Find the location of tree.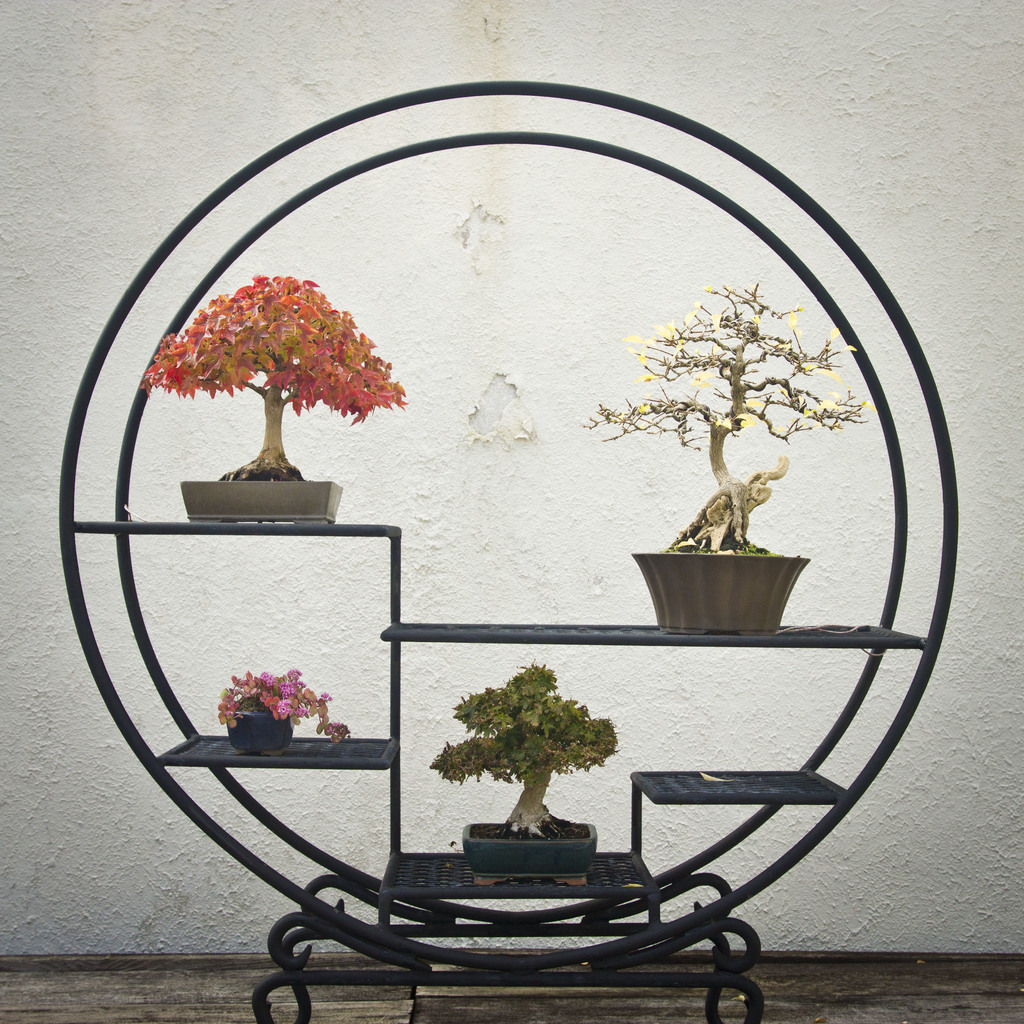
Location: (149,674,384,744).
